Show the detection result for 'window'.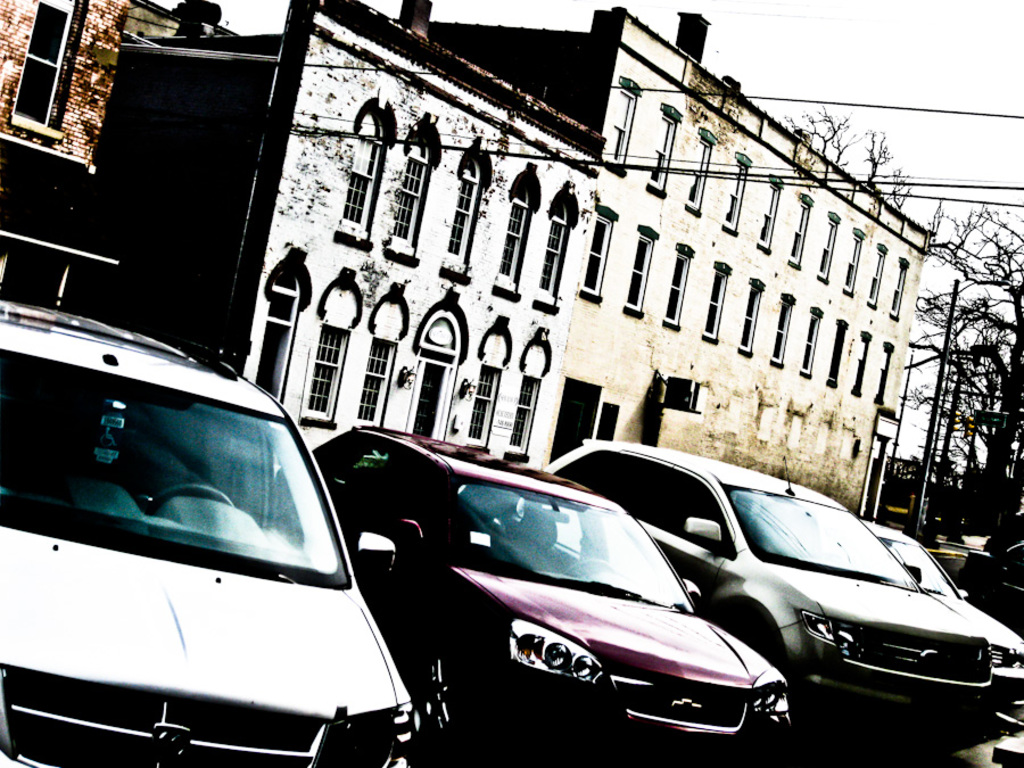
region(626, 237, 653, 315).
